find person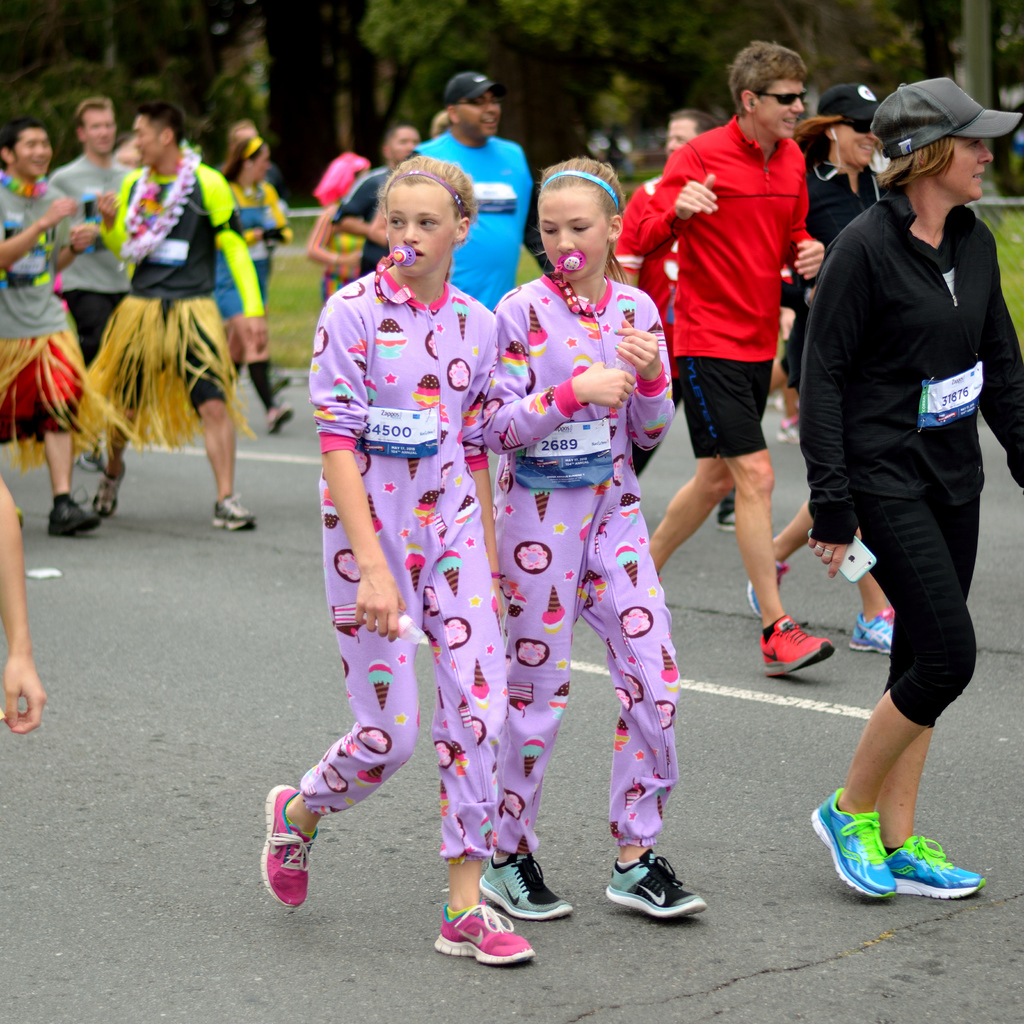
bbox(479, 148, 713, 930)
